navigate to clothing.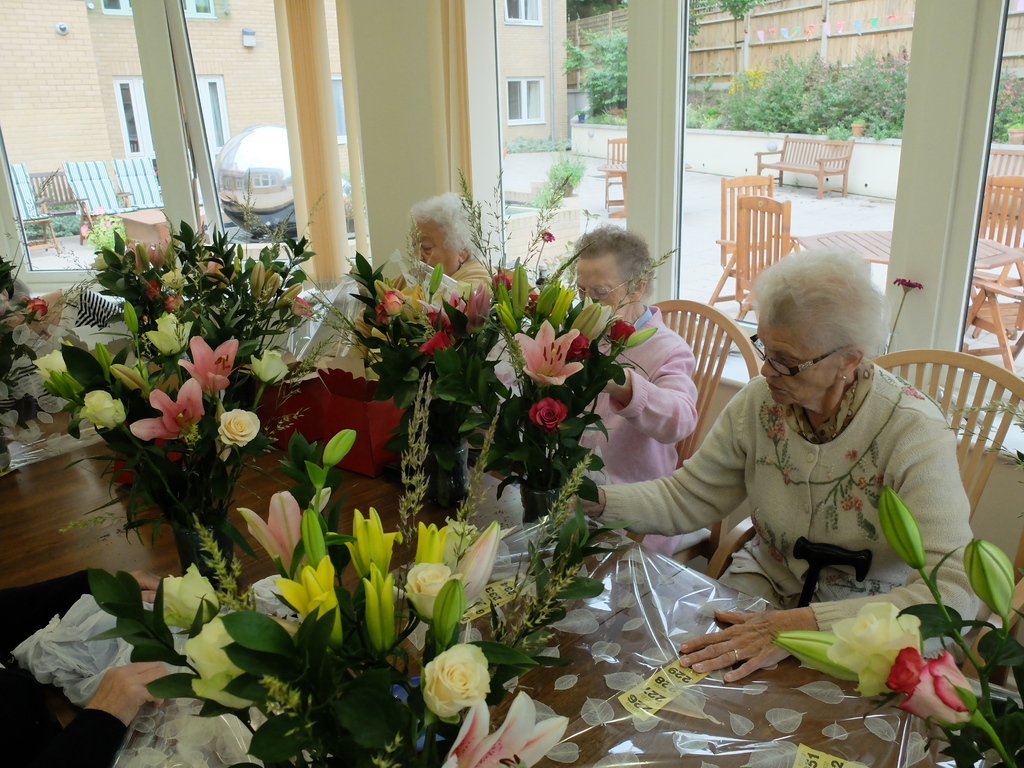
Navigation target: bbox=[637, 310, 989, 639].
